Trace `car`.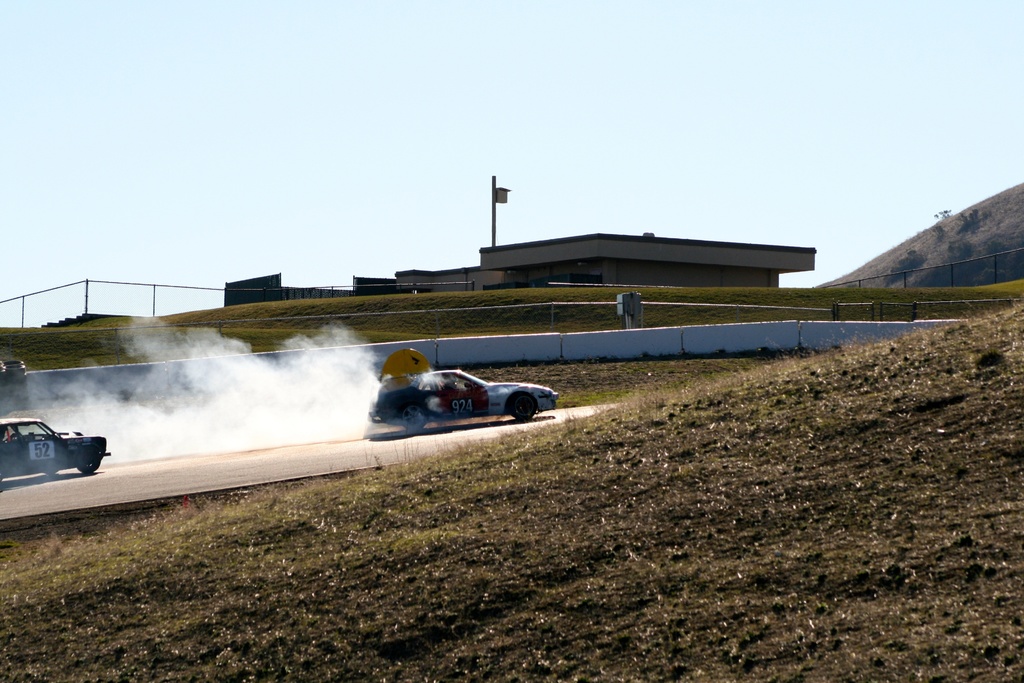
Traced to region(0, 414, 110, 486).
